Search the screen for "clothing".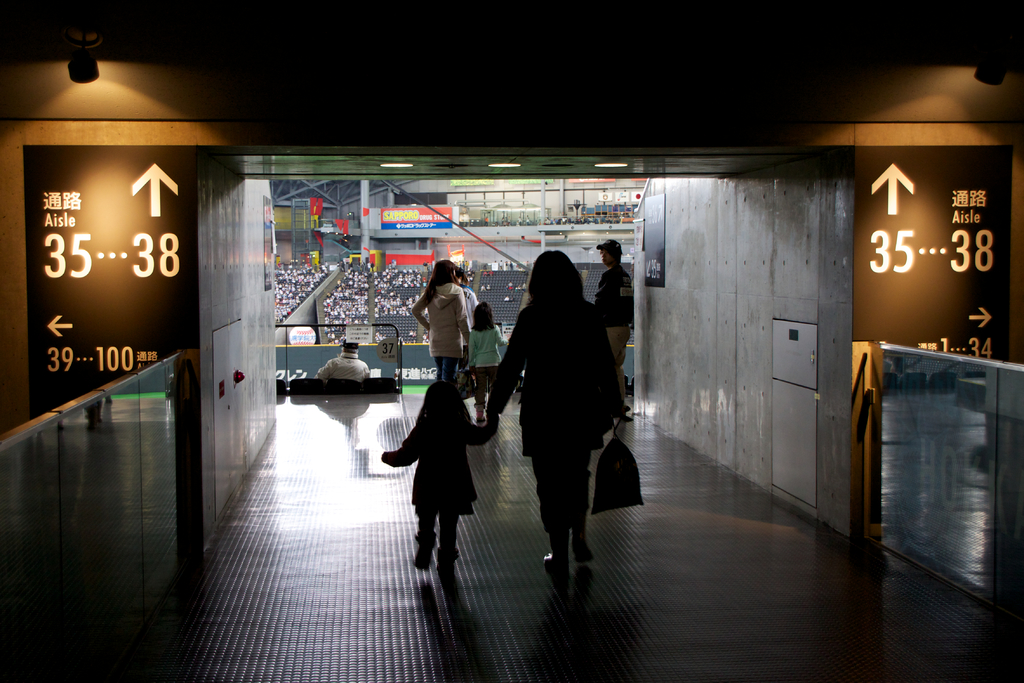
Found at box=[500, 292, 515, 306].
